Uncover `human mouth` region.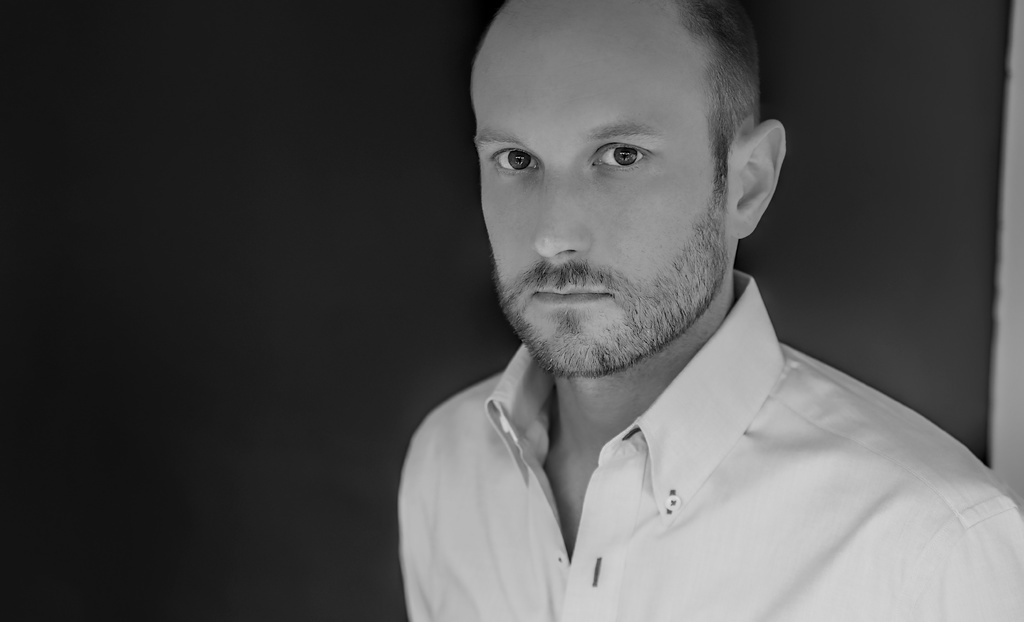
Uncovered: <bbox>534, 284, 618, 305</bbox>.
